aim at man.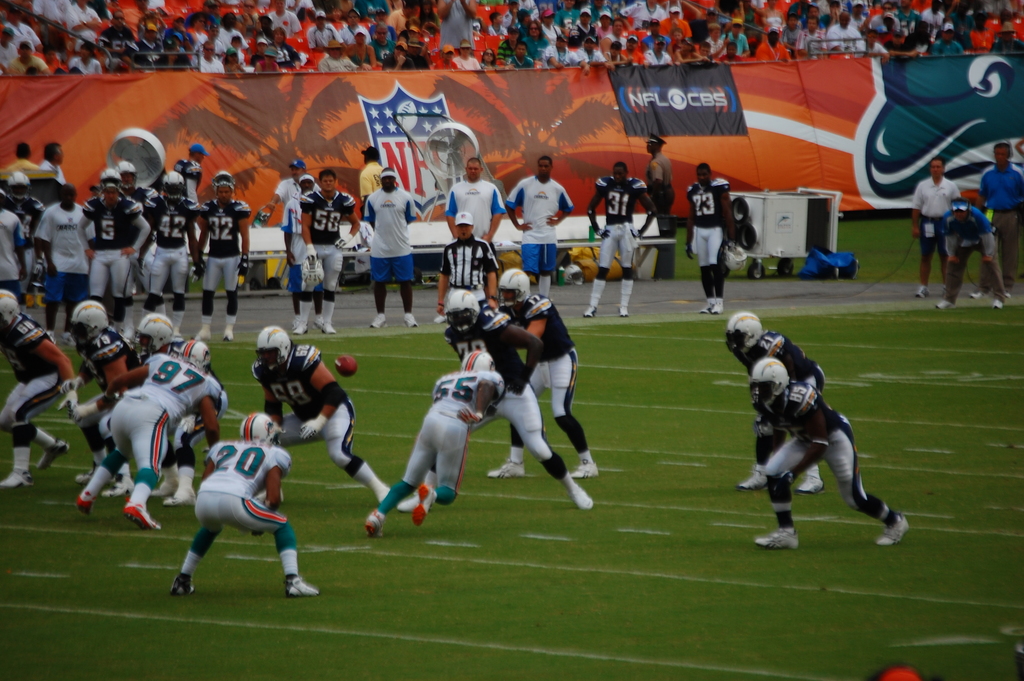
Aimed at x1=360, y1=145, x2=387, y2=203.
